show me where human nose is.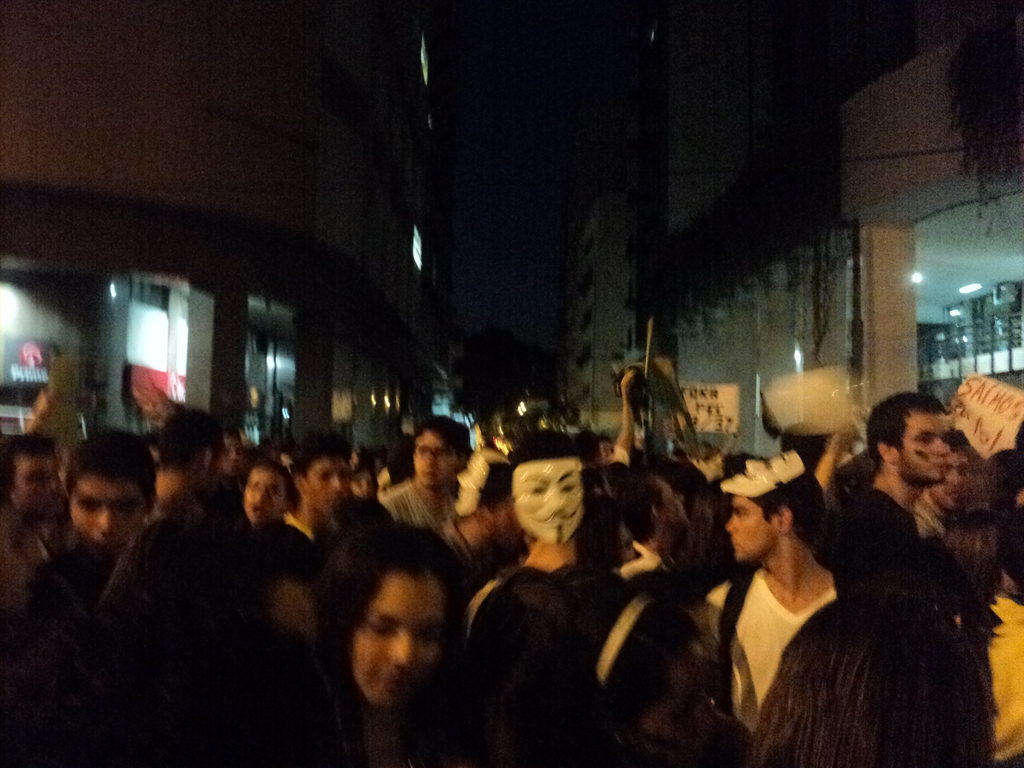
human nose is at rect(396, 630, 417, 668).
